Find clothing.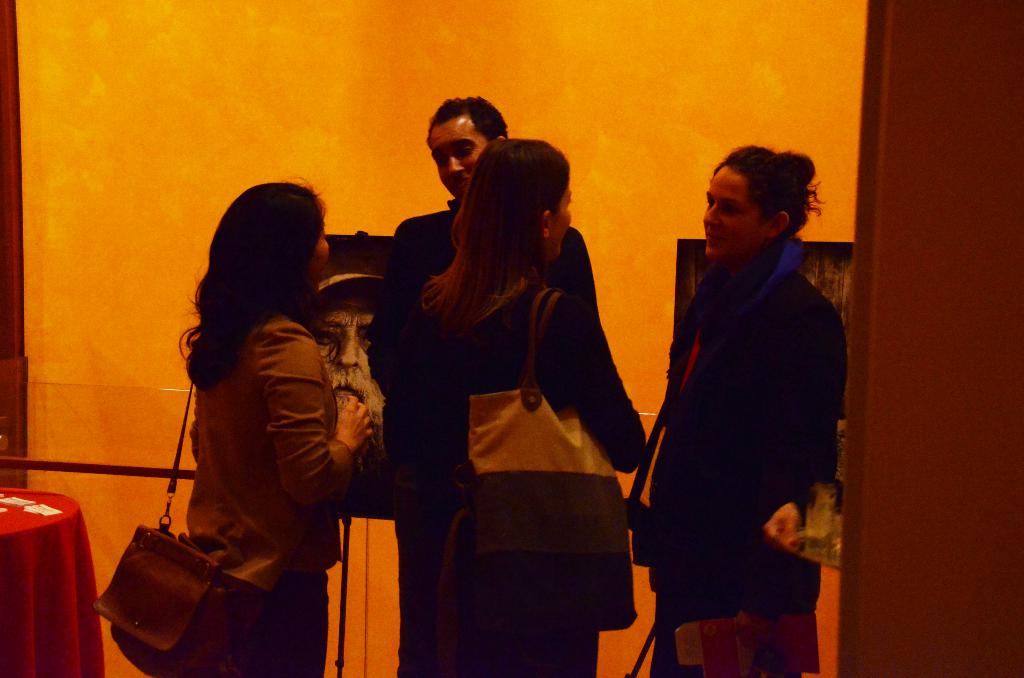
{"left": 182, "top": 311, "right": 354, "bottom": 677}.
